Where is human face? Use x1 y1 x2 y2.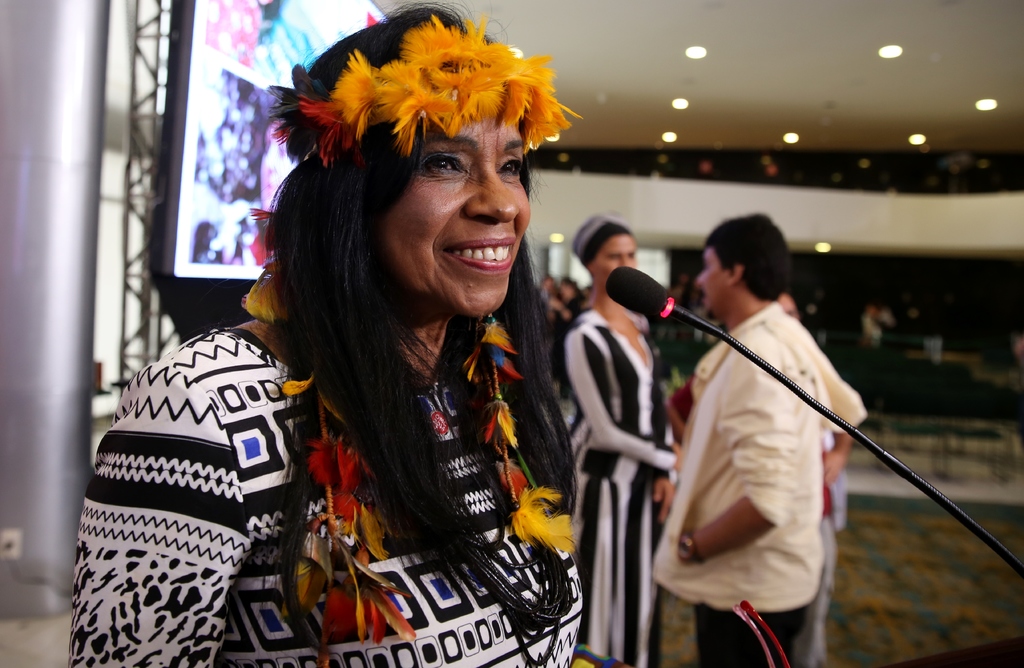
691 236 730 334.
